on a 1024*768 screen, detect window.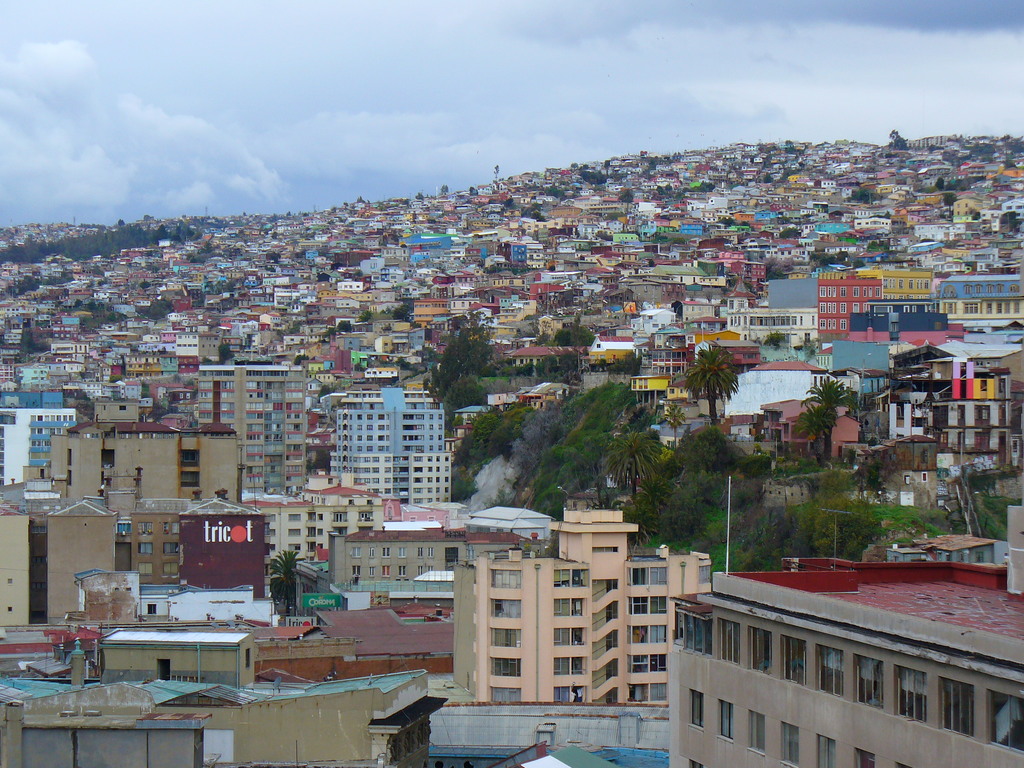
{"left": 985, "top": 284, "right": 990, "bottom": 294}.
